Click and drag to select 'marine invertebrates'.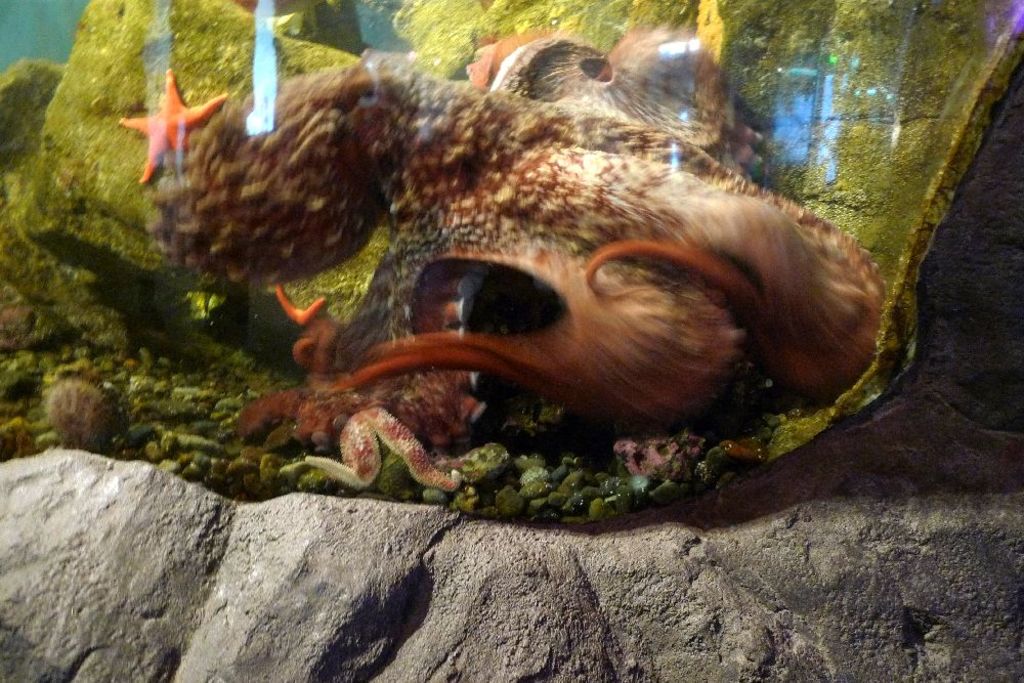
Selection: l=256, t=402, r=470, b=492.
